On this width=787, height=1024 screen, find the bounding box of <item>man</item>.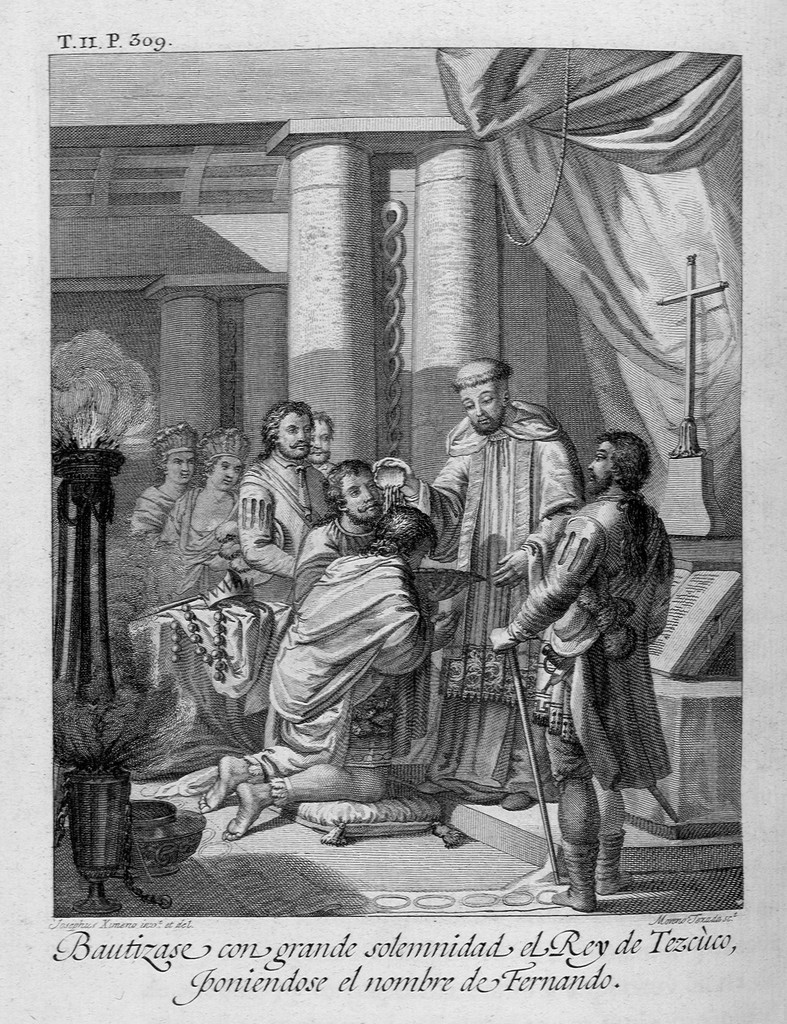
Bounding box: {"x1": 228, "y1": 399, "x2": 339, "y2": 602}.
